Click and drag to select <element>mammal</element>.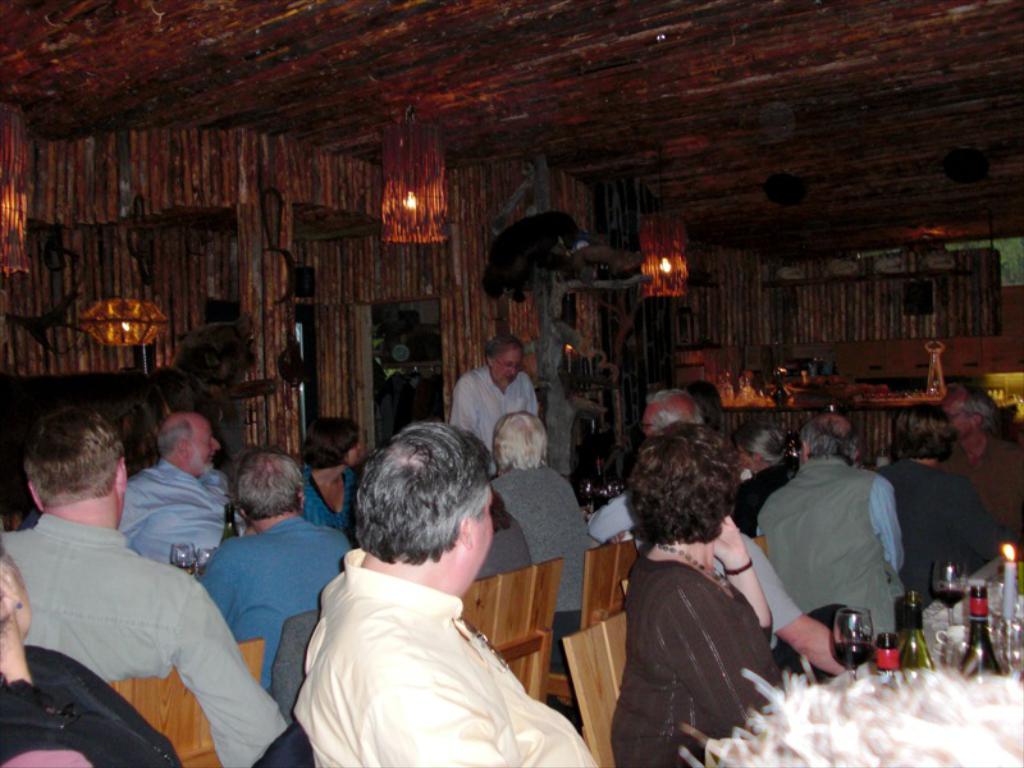
Selection: bbox(0, 538, 182, 764).
